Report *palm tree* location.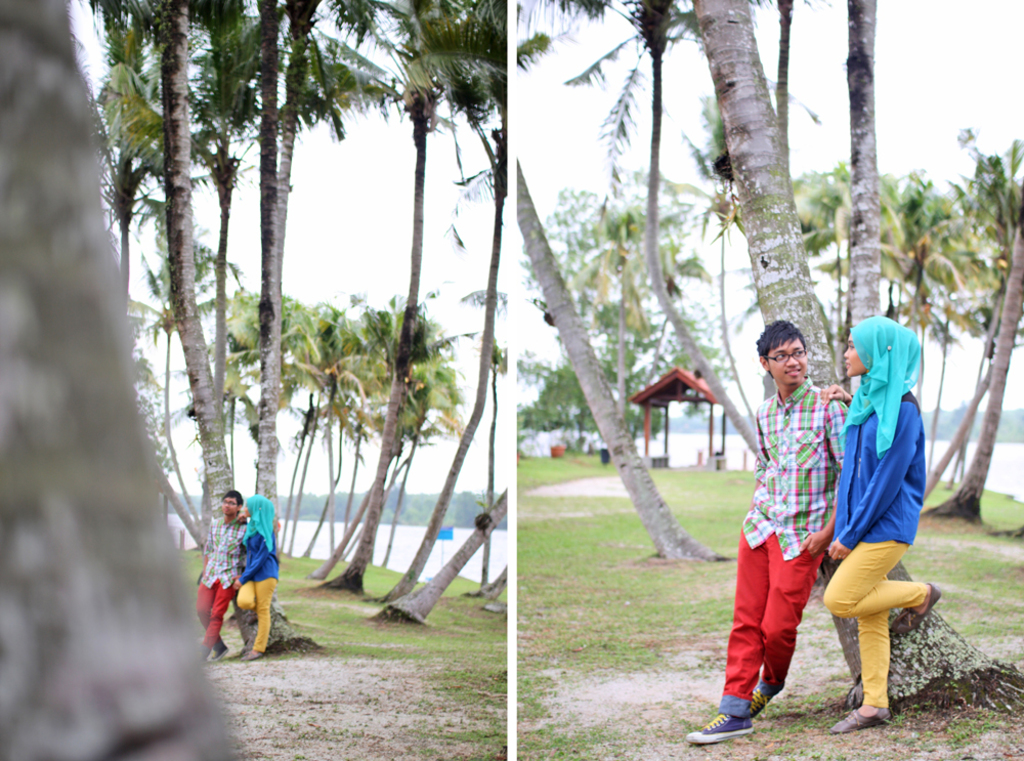
Report: 94,0,239,331.
